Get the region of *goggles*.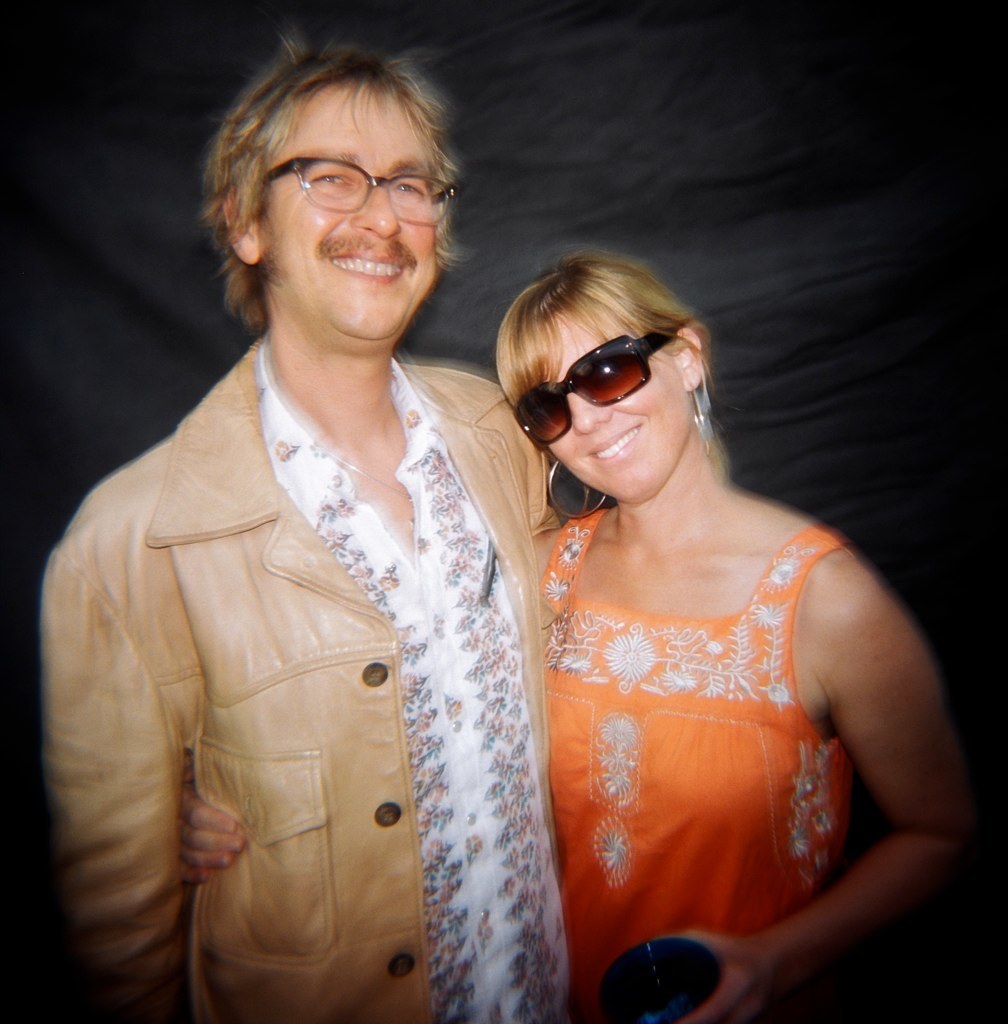
{"left": 508, "top": 323, "right": 673, "bottom": 459}.
